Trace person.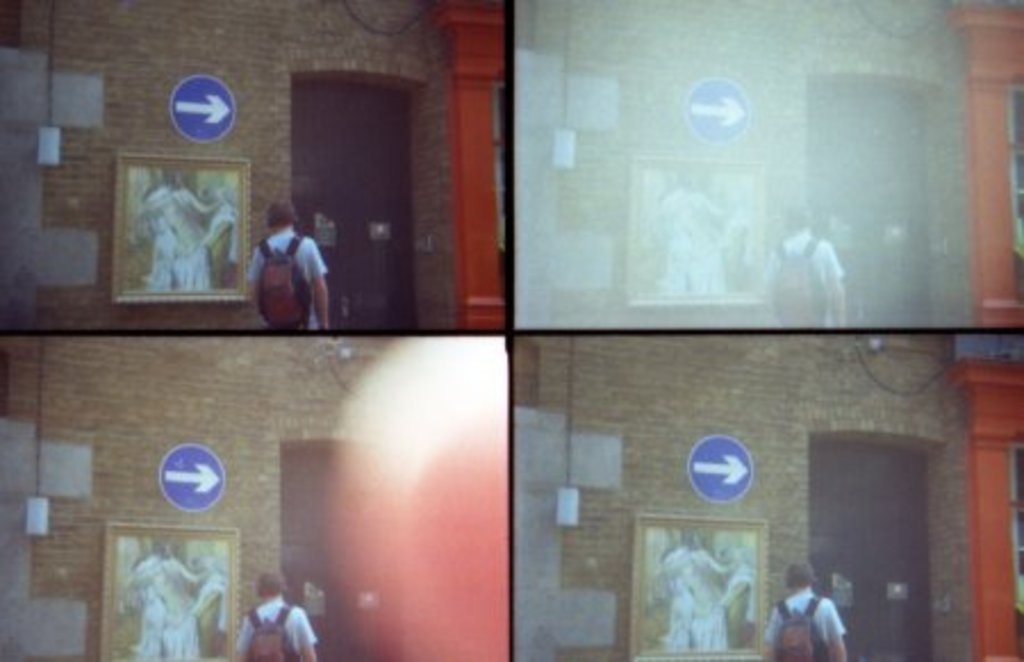
Traced to Rect(243, 196, 319, 339).
